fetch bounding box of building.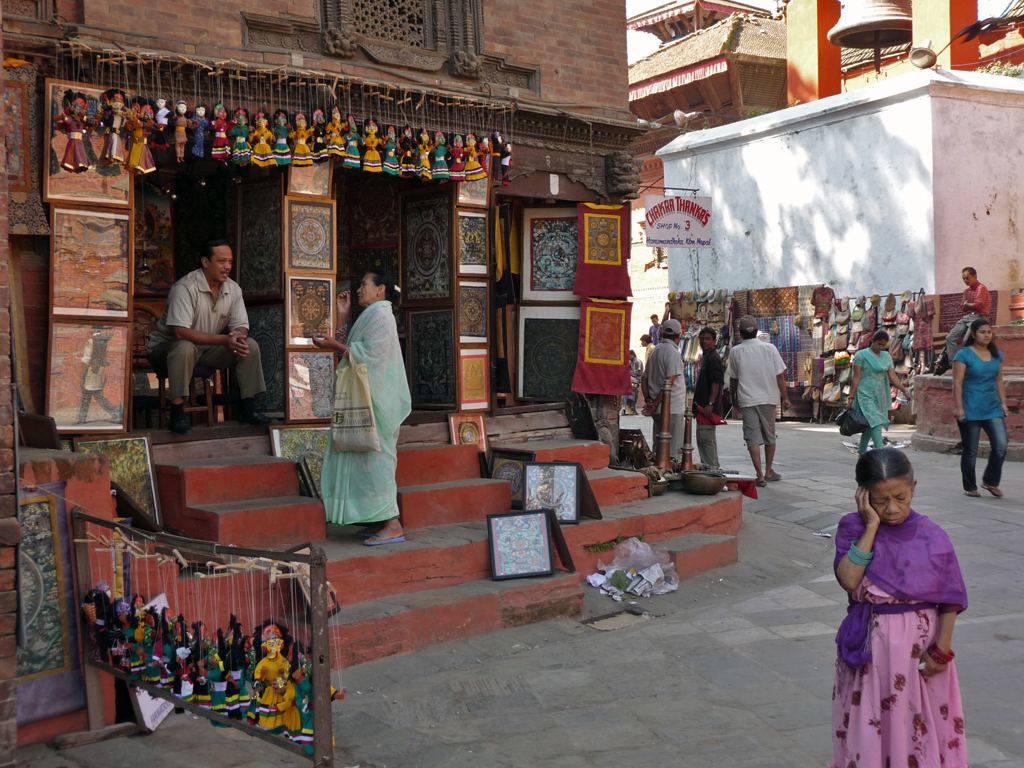
Bbox: bbox=(0, 0, 746, 767).
